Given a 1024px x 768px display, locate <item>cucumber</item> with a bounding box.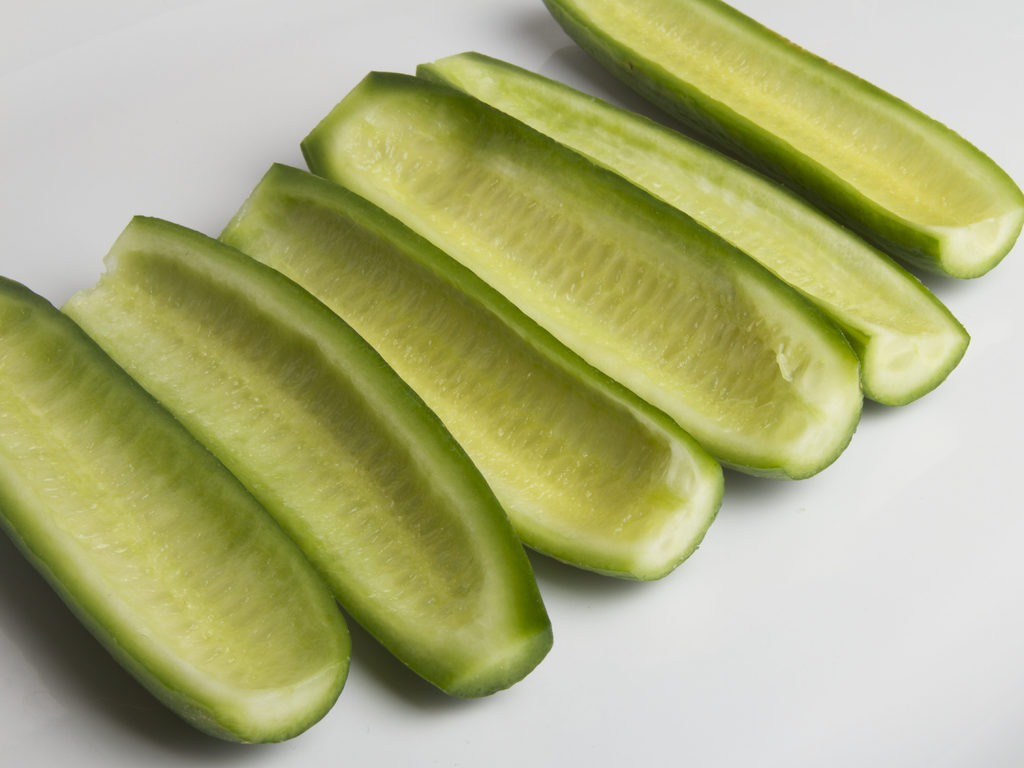
Located: <bbox>387, 88, 877, 464</bbox>.
